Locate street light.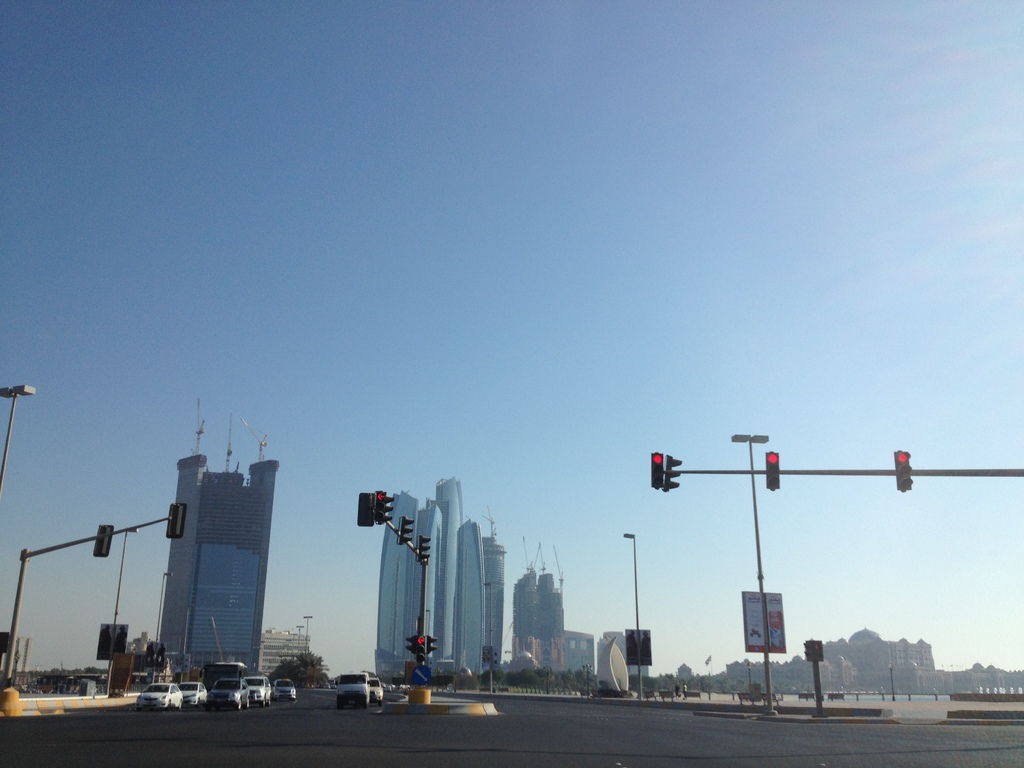
Bounding box: region(299, 614, 311, 653).
